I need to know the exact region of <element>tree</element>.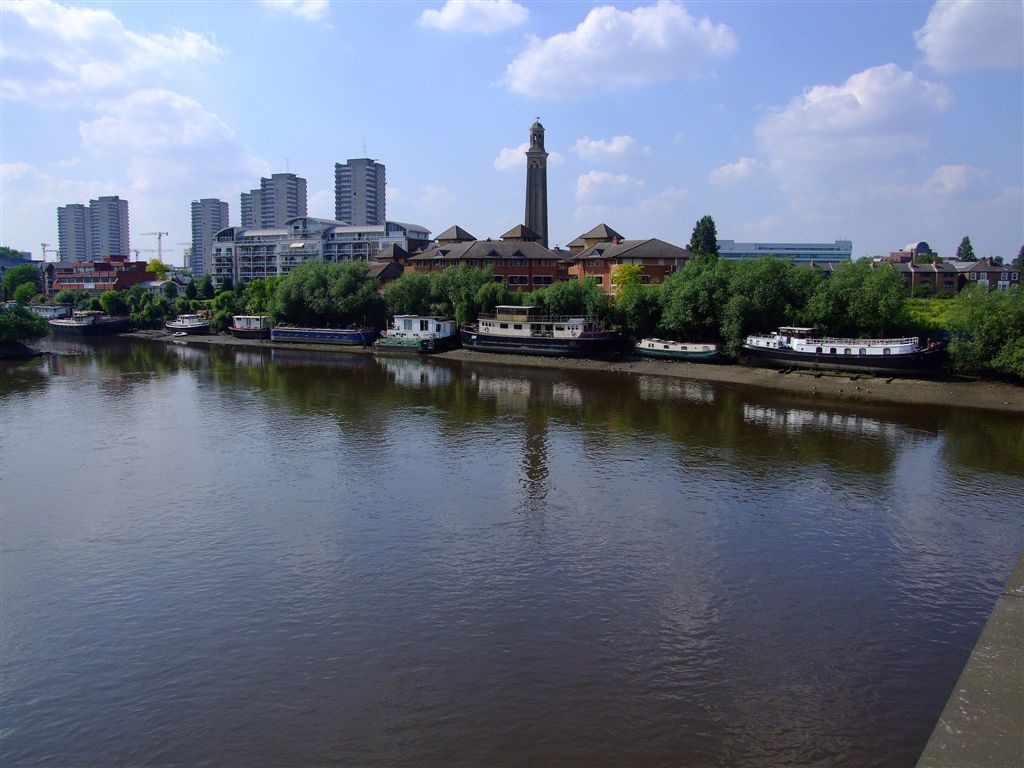
Region: crop(649, 200, 1023, 394).
